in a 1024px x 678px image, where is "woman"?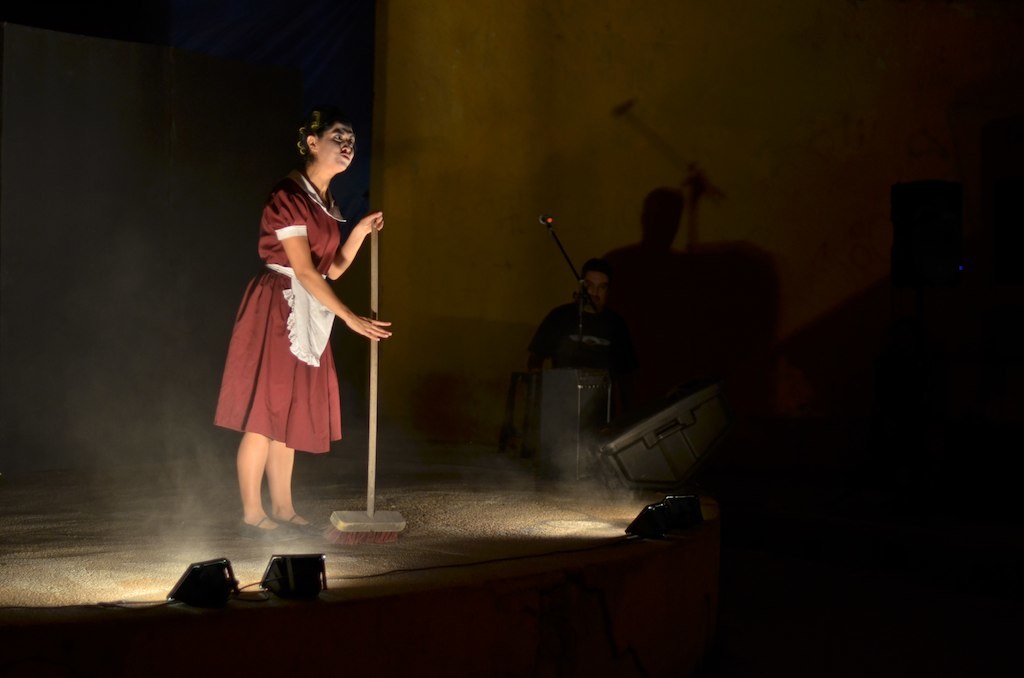
(x1=191, y1=125, x2=372, y2=548).
